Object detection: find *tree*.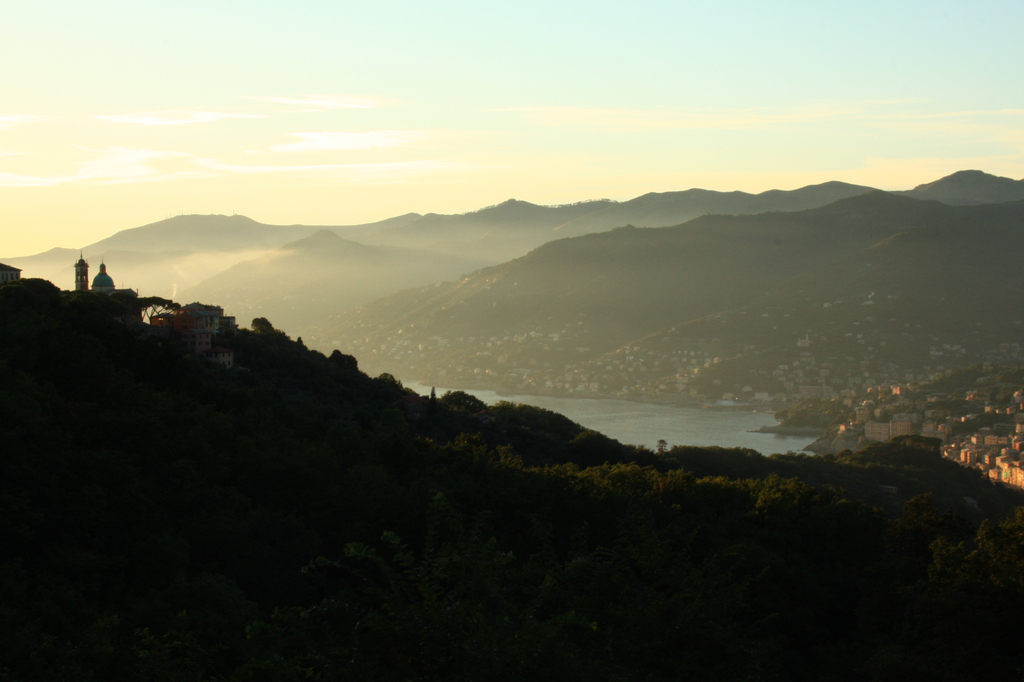
x1=127 y1=295 x2=163 y2=325.
